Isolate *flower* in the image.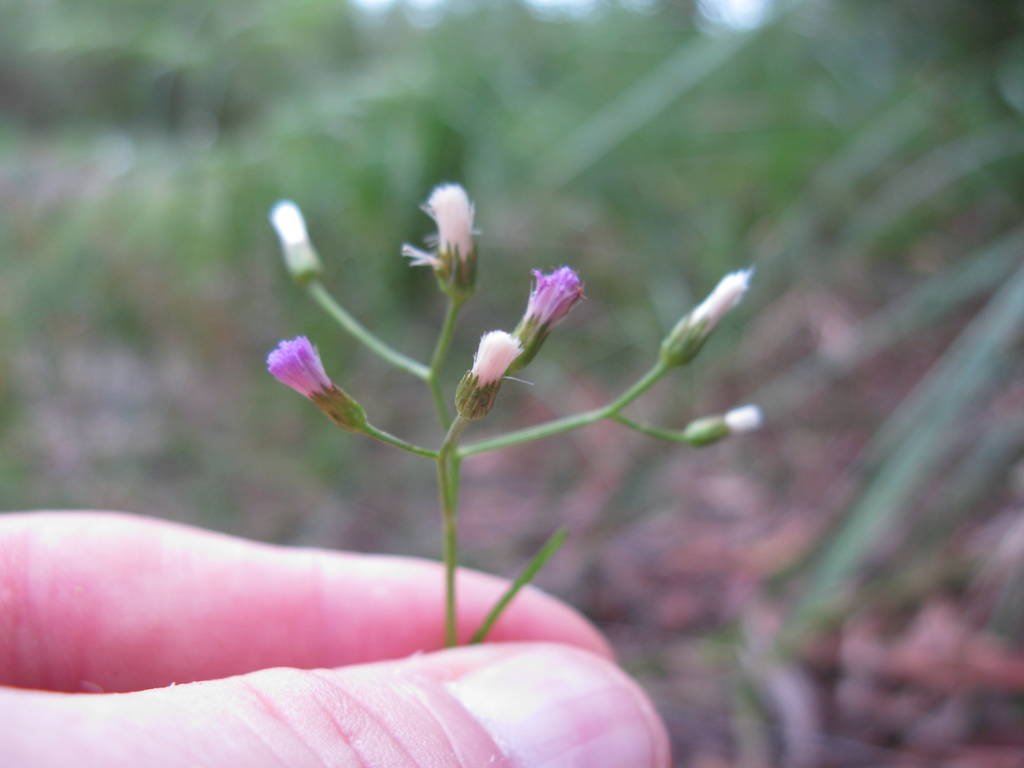
Isolated region: 686 405 764 446.
